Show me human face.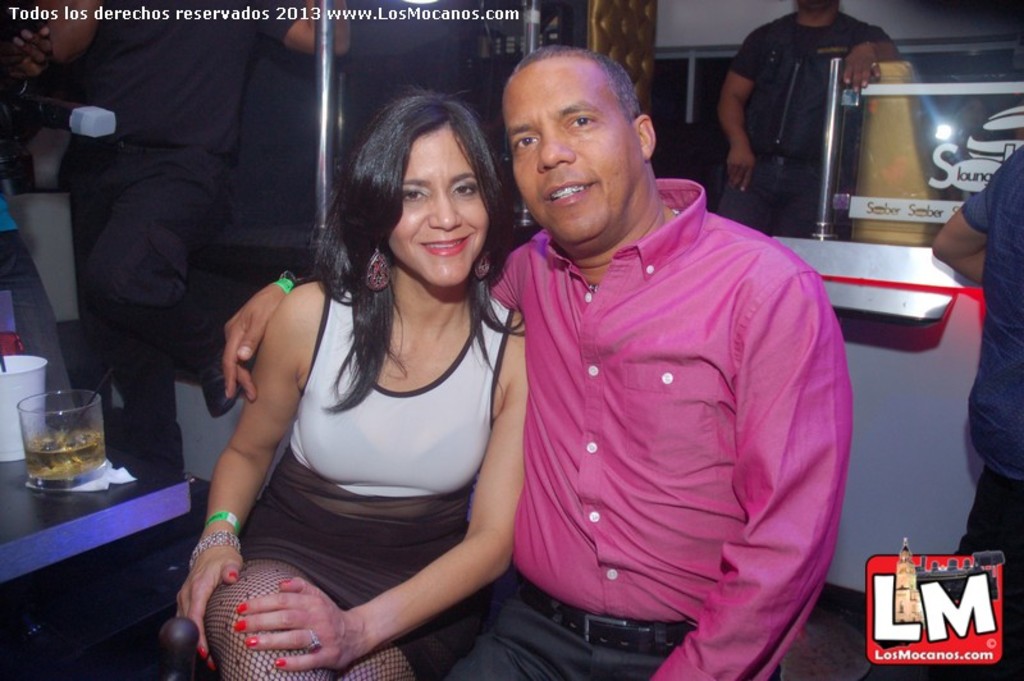
human face is here: <bbox>499, 60, 641, 241</bbox>.
